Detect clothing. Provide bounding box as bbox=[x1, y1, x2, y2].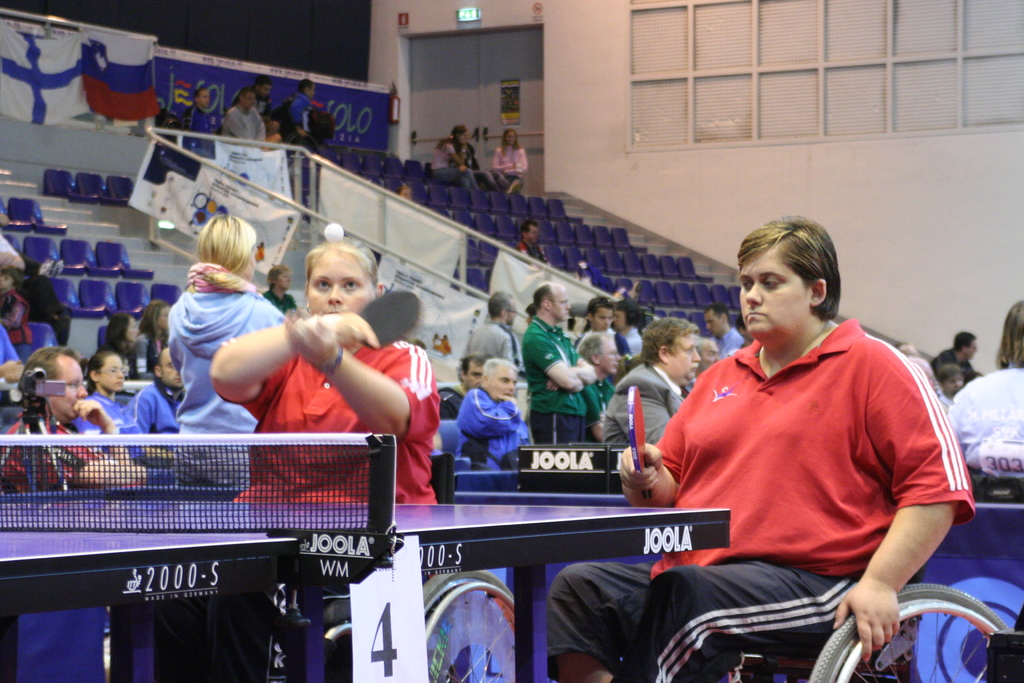
bbox=[173, 103, 223, 158].
